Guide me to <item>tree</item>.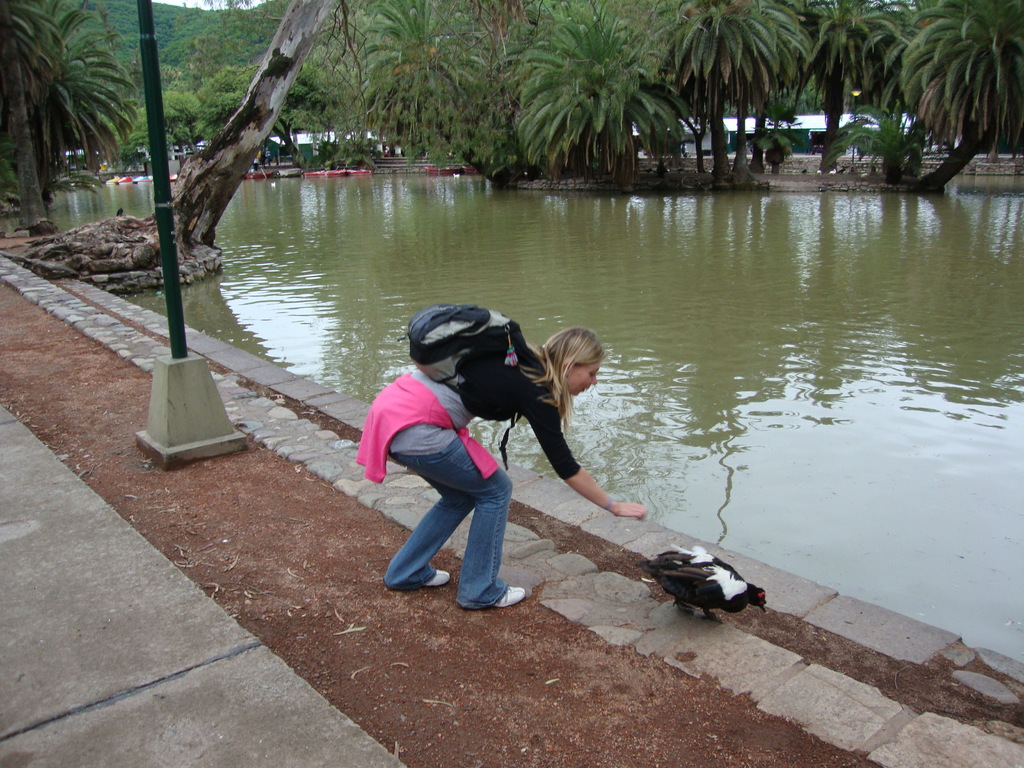
Guidance: <region>103, 115, 154, 177</region>.
